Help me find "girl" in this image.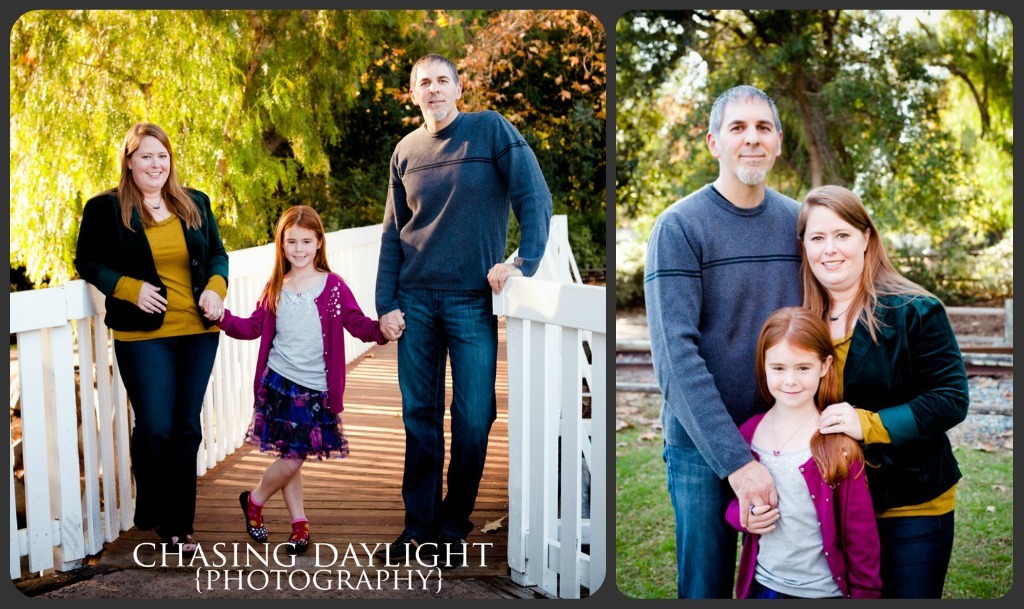
Found it: bbox(68, 121, 235, 560).
